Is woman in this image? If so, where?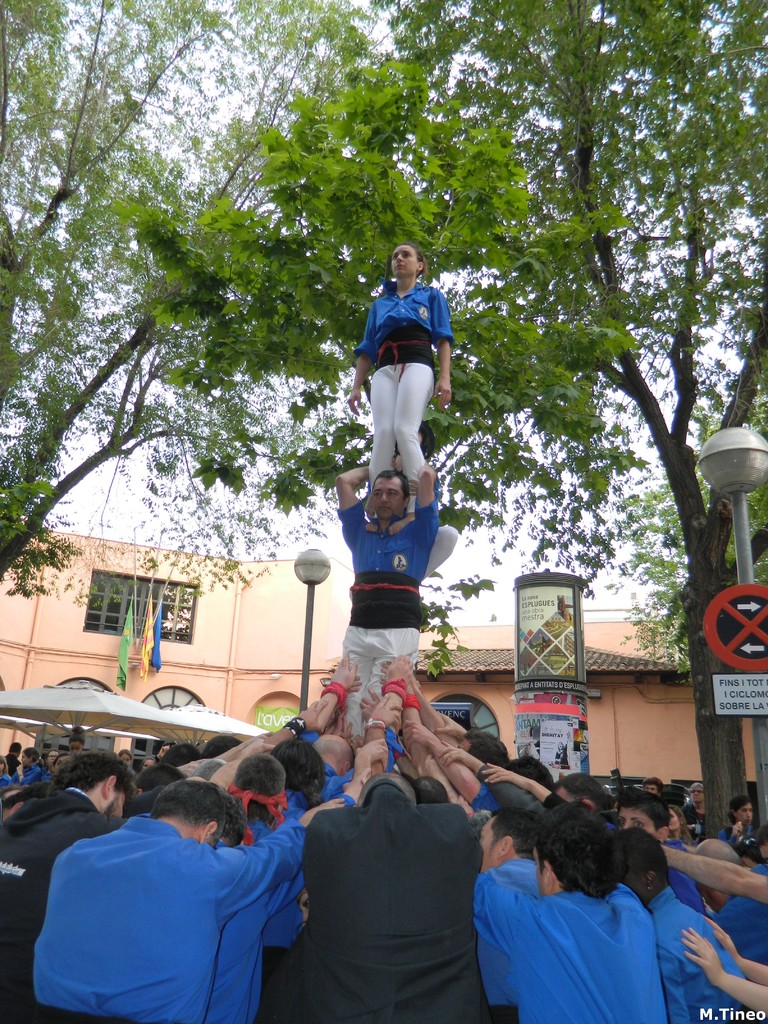
Yes, at left=67, top=724, right=82, bottom=758.
